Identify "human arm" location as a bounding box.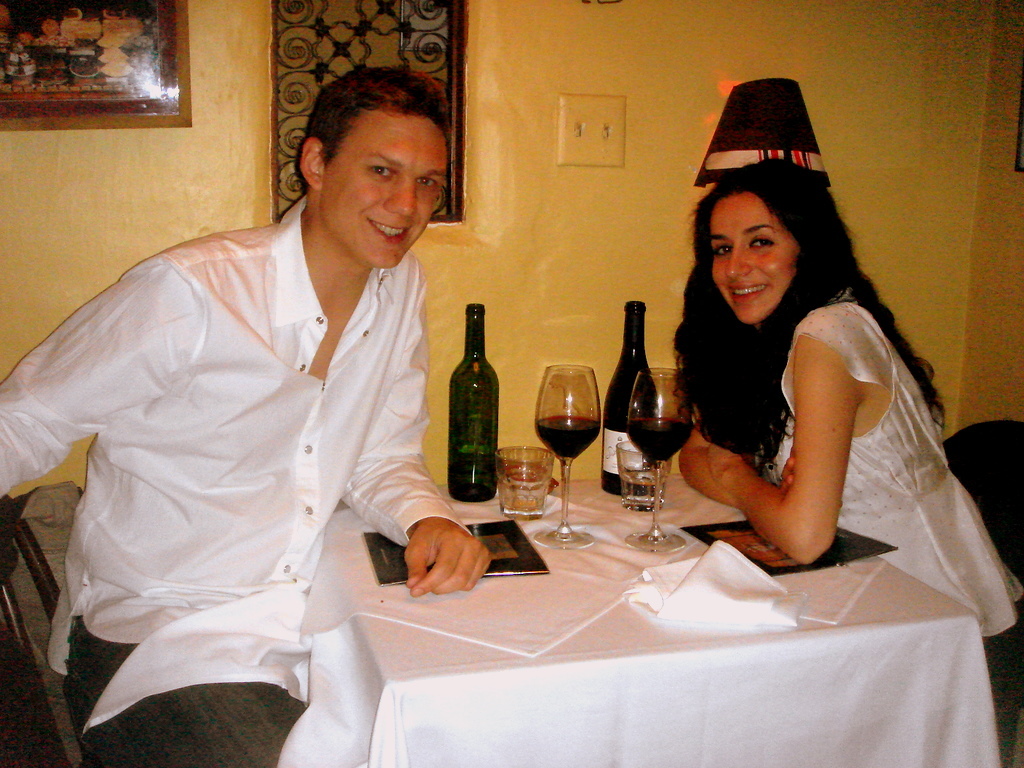
crop(328, 255, 501, 605).
